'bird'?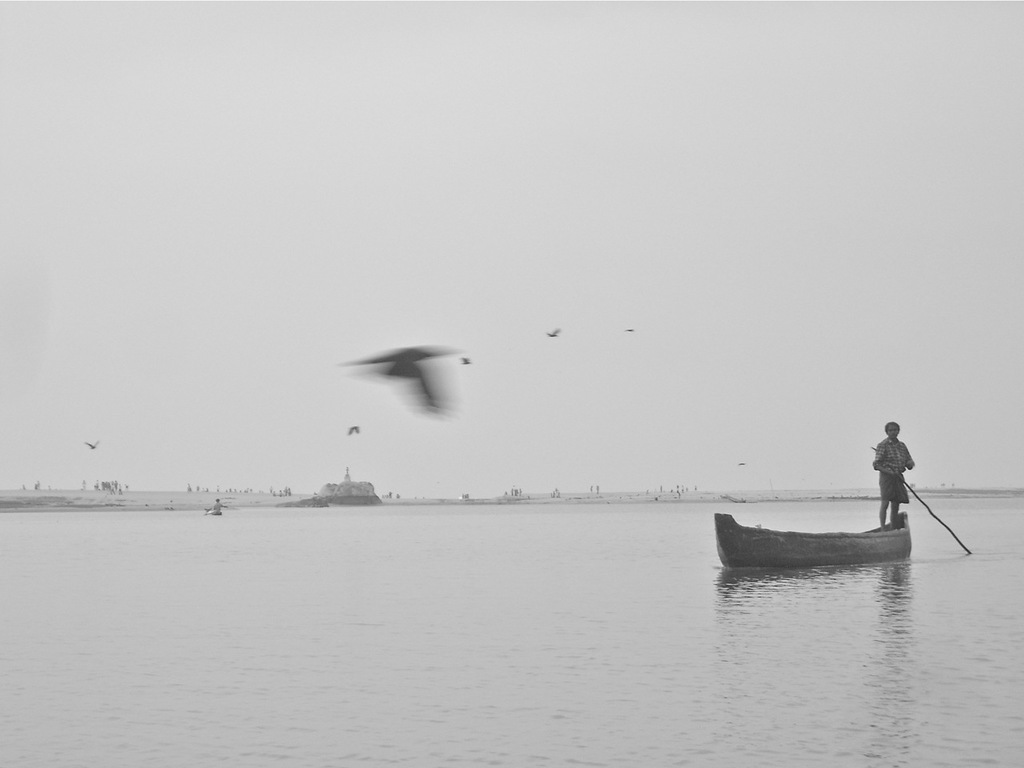
(left=334, top=336, right=463, bottom=416)
